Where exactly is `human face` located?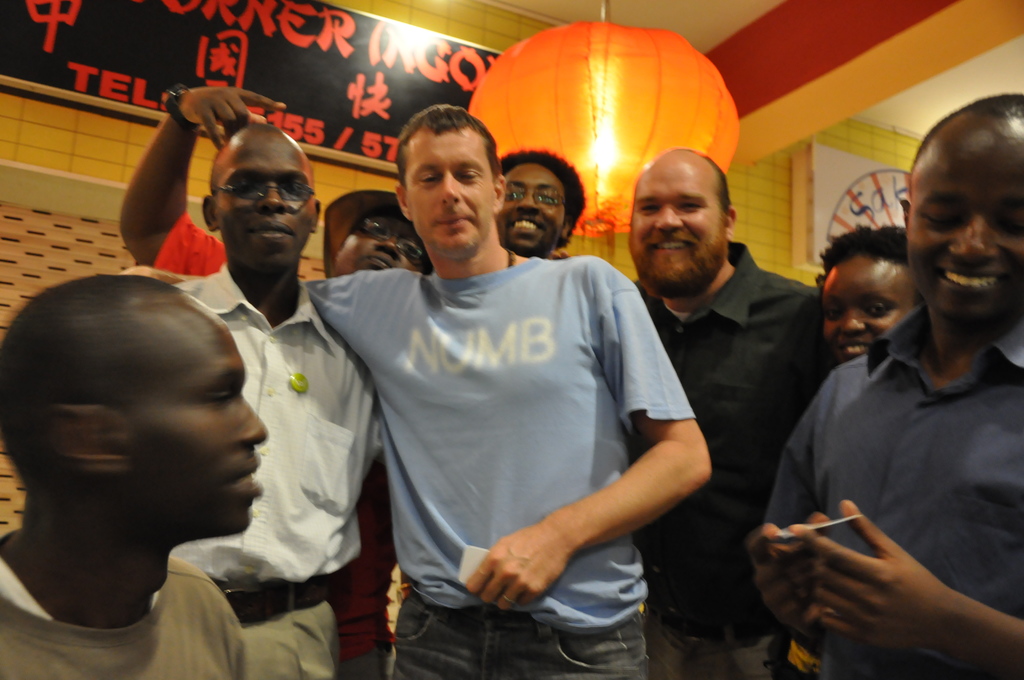
Its bounding box is x1=215, y1=132, x2=315, y2=270.
